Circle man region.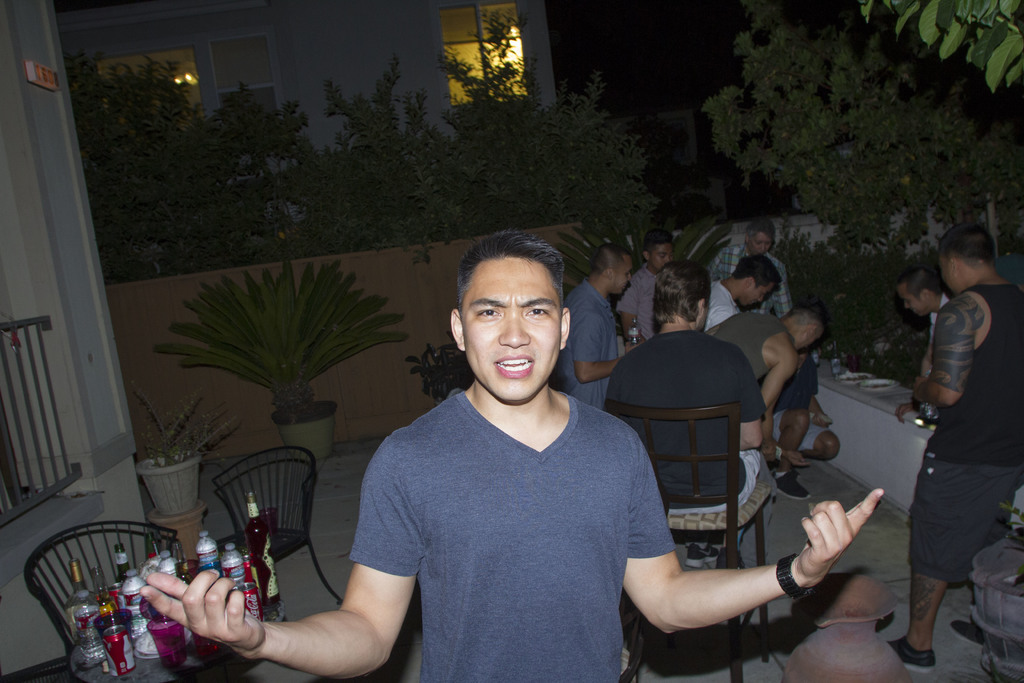
Region: crop(605, 256, 778, 598).
